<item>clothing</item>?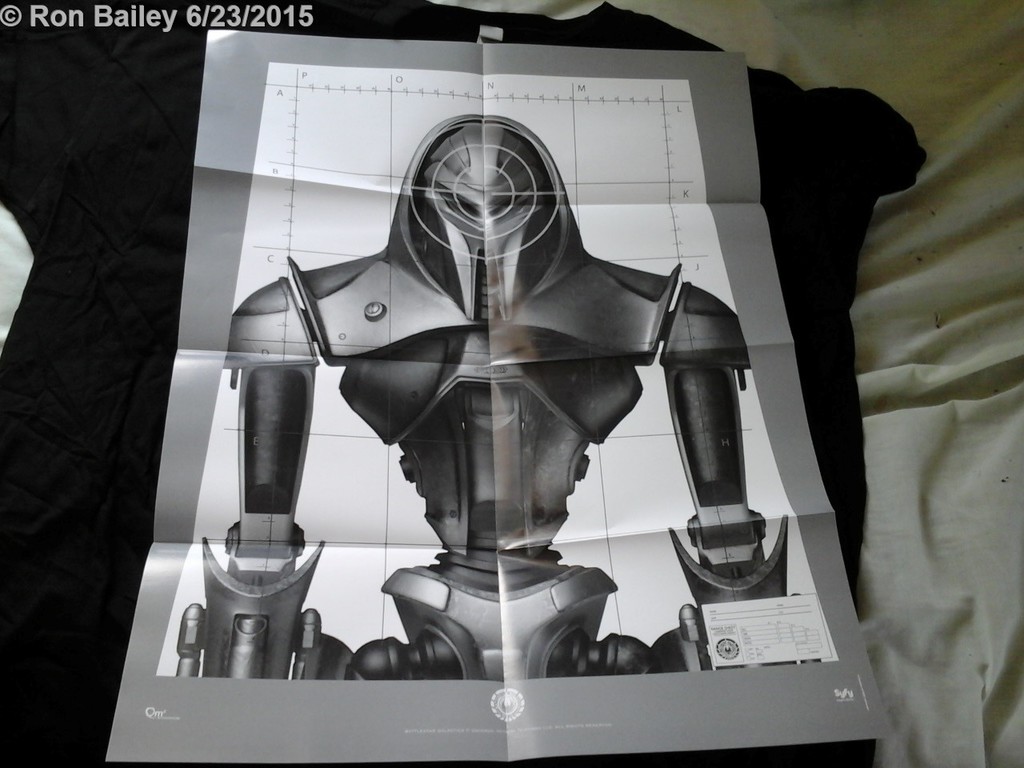
detection(0, 0, 930, 767)
